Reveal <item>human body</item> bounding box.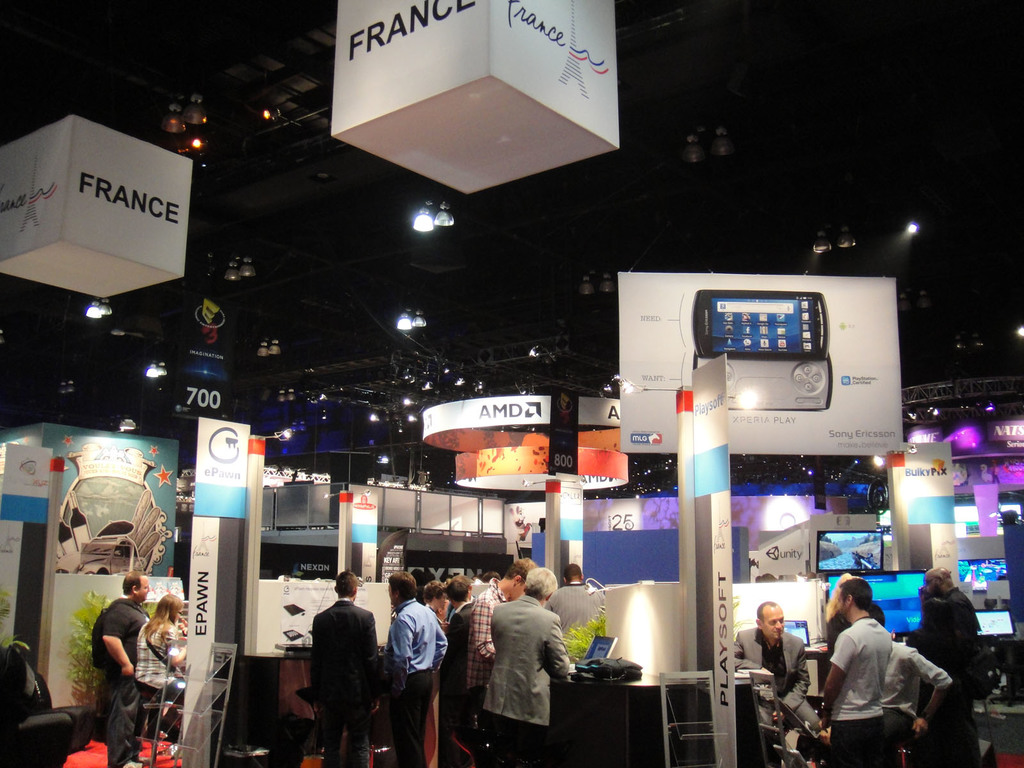
Revealed: left=138, top=596, right=180, bottom=767.
